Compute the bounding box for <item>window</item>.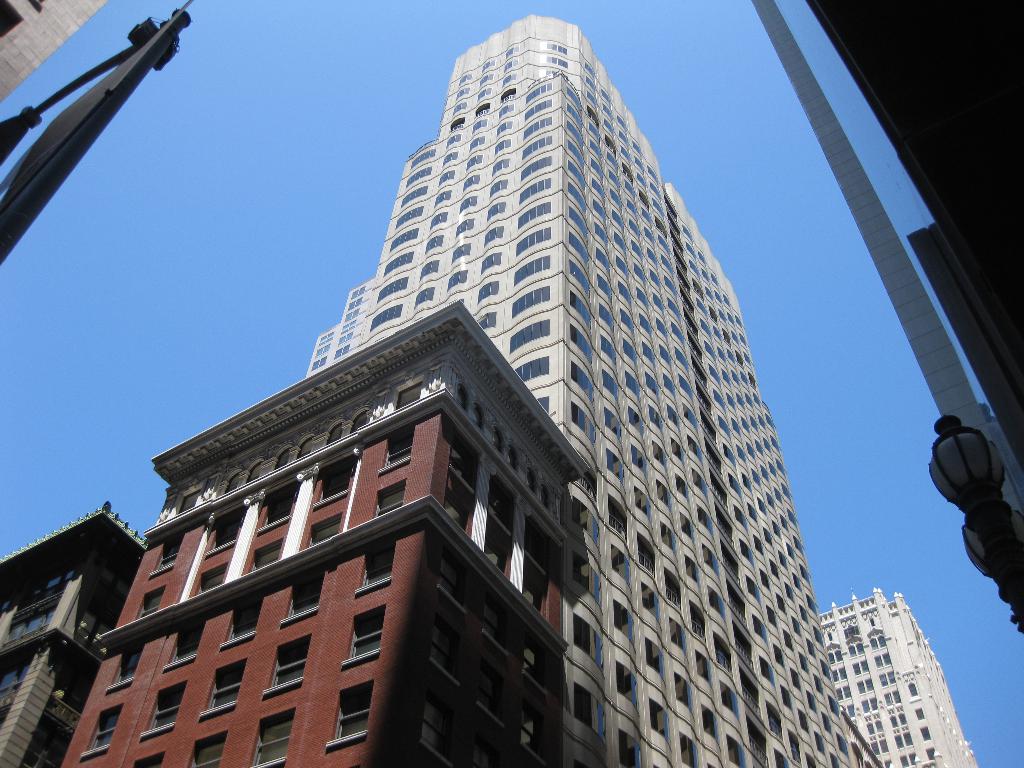
pyautogui.locateOnScreen(147, 685, 188, 732).
